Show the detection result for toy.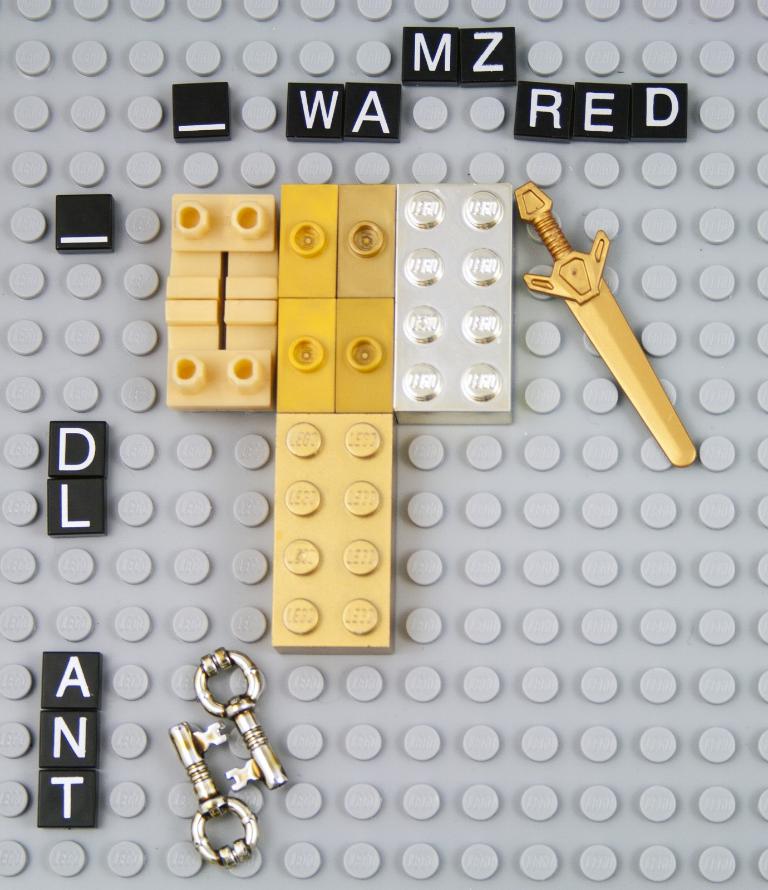
crop(389, 32, 512, 91).
